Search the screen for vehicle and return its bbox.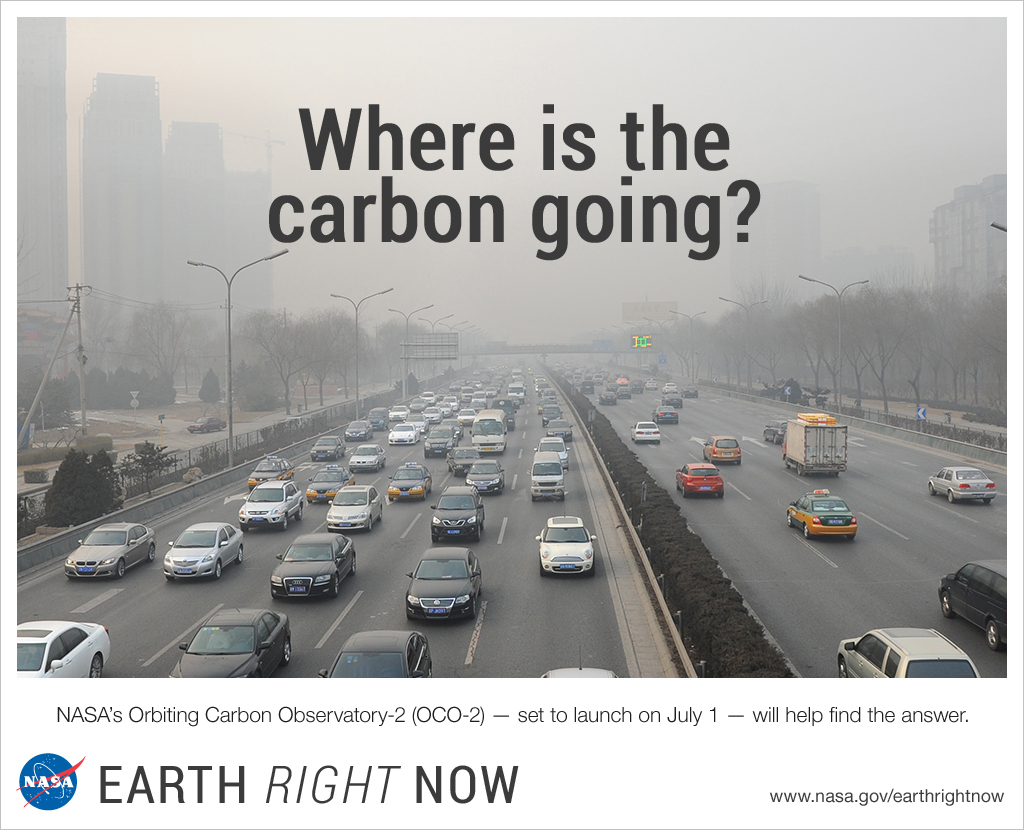
Found: l=60, t=517, r=158, b=583.
